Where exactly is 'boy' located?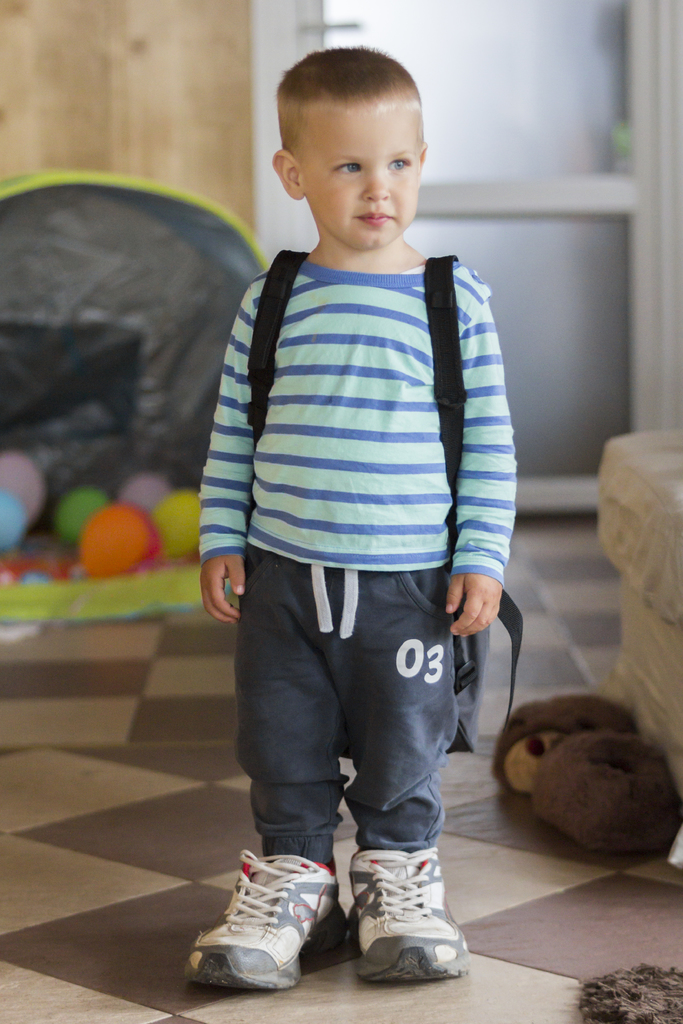
Its bounding box is (x1=186, y1=41, x2=513, y2=994).
